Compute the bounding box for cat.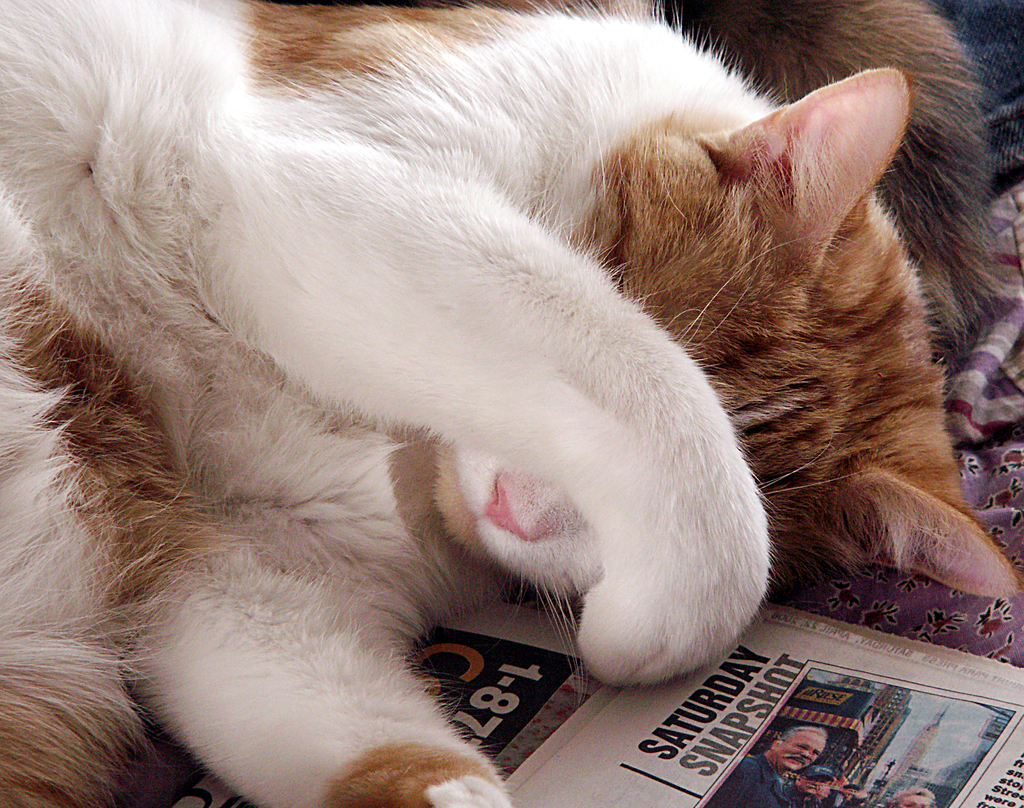
1:0:1023:807.
